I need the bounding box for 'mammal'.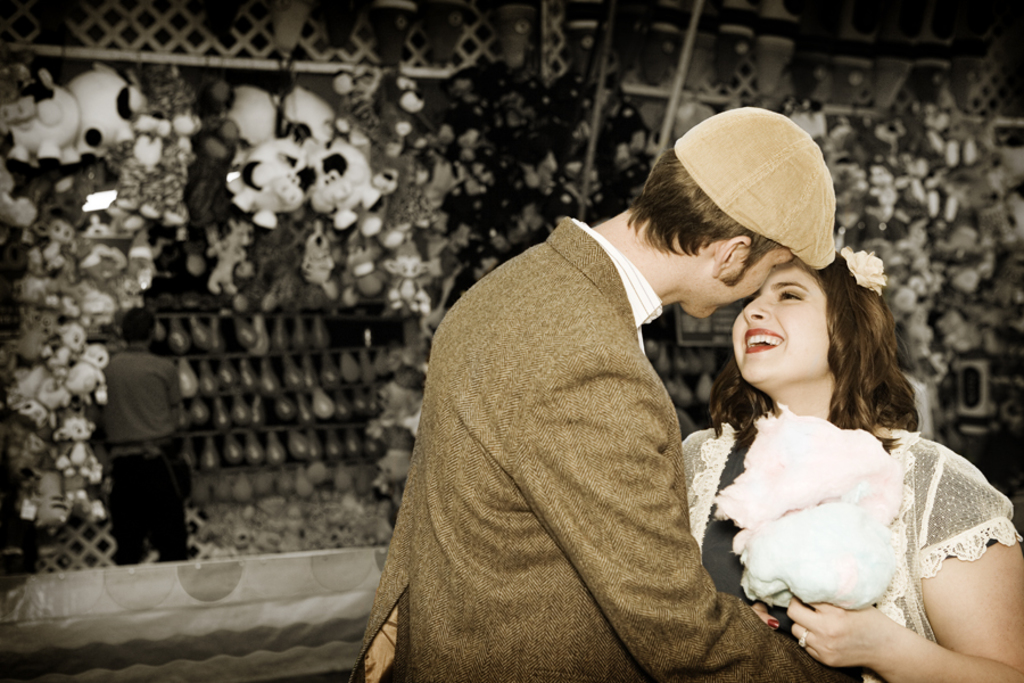
Here it is: bbox=[683, 247, 1023, 682].
